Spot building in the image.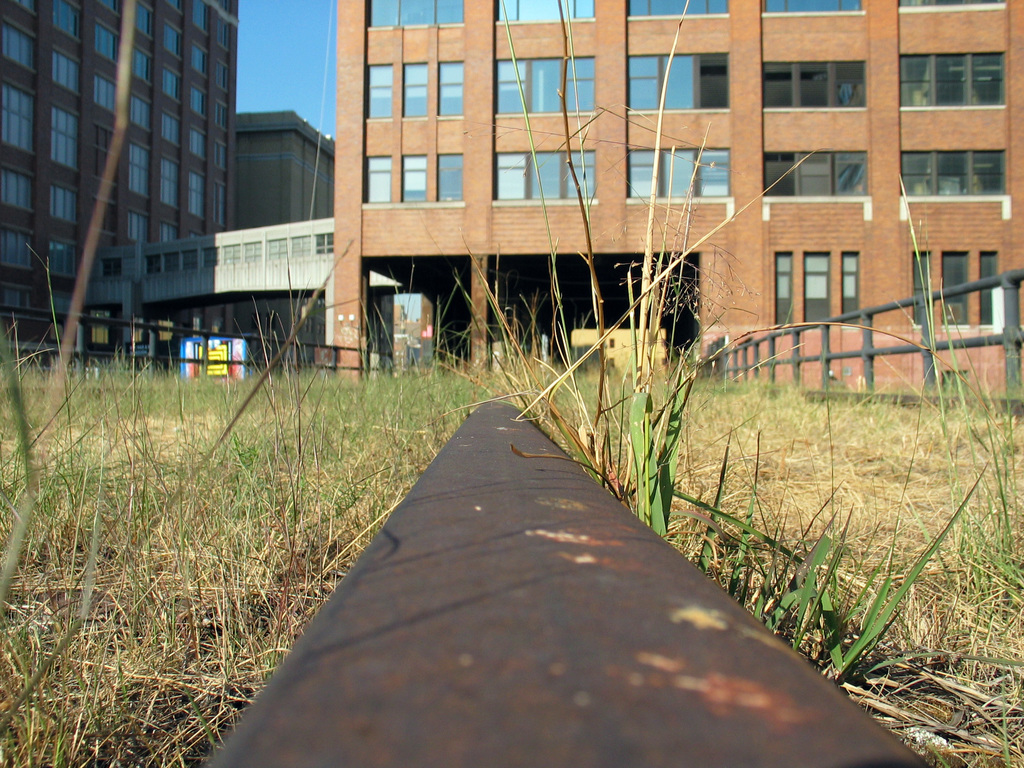
building found at 236:109:333:228.
